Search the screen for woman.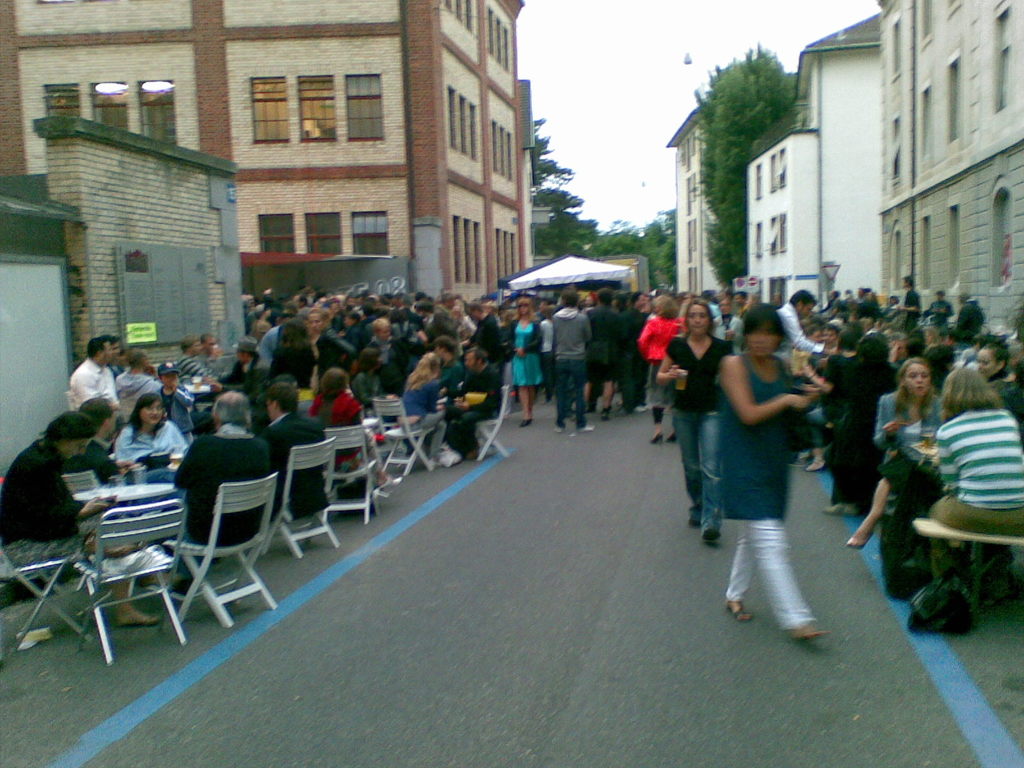
Found at crop(724, 304, 826, 648).
